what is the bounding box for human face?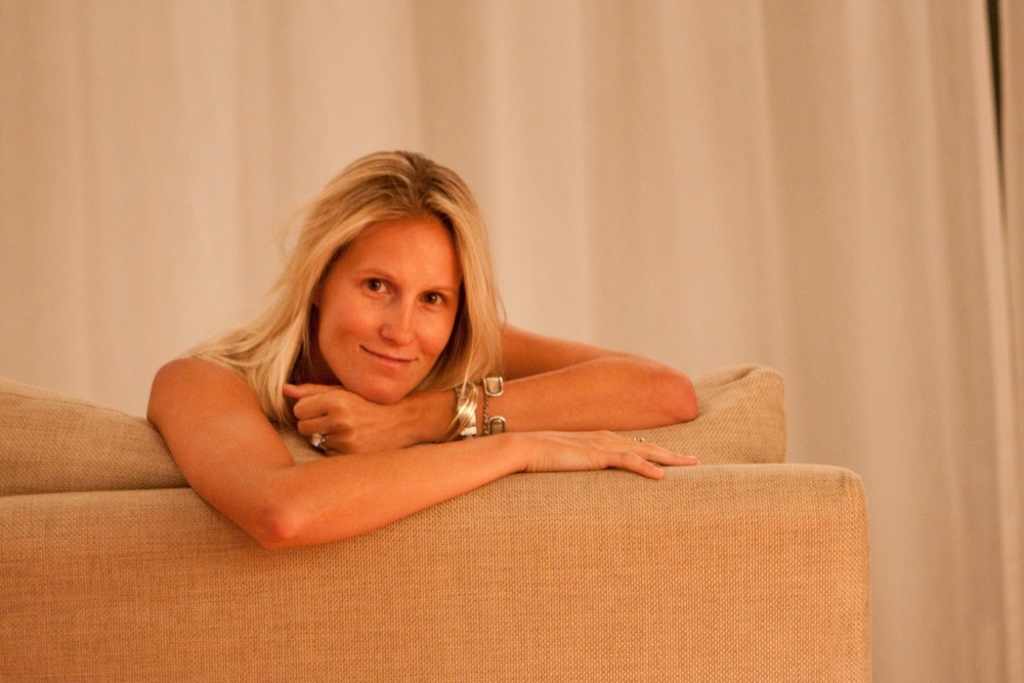
[317, 209, 463, 404].
